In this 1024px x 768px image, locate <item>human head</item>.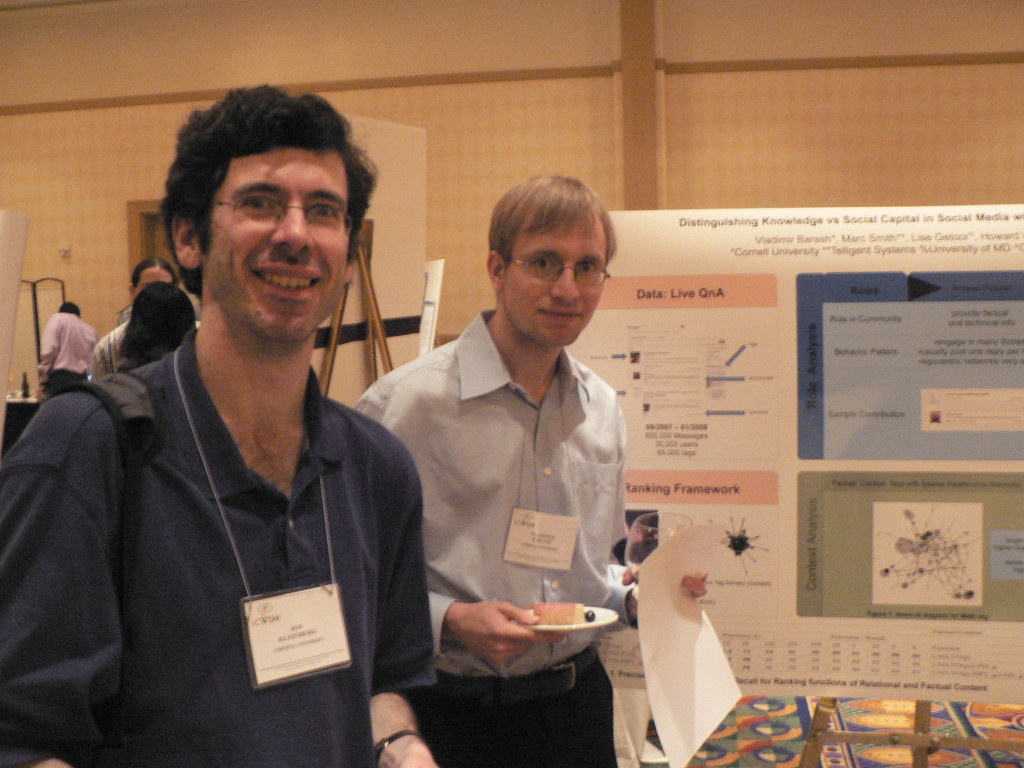
Bounding box: [60, 300, 80, 314].
